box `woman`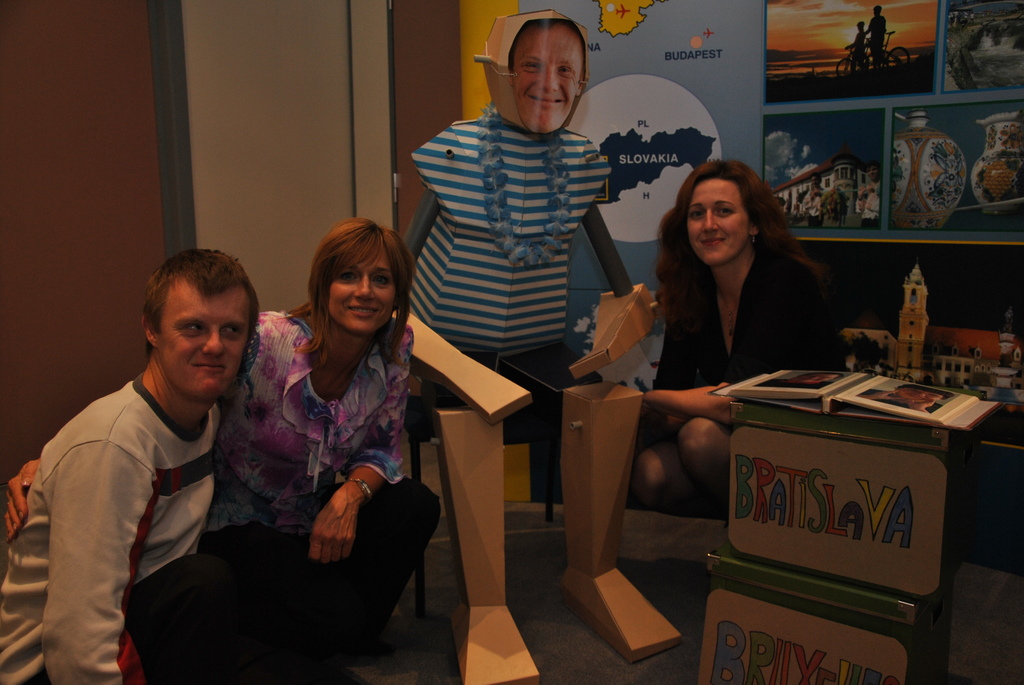
{"x1": 626, "y1": 153, "x2": 849, "y2": 510}
